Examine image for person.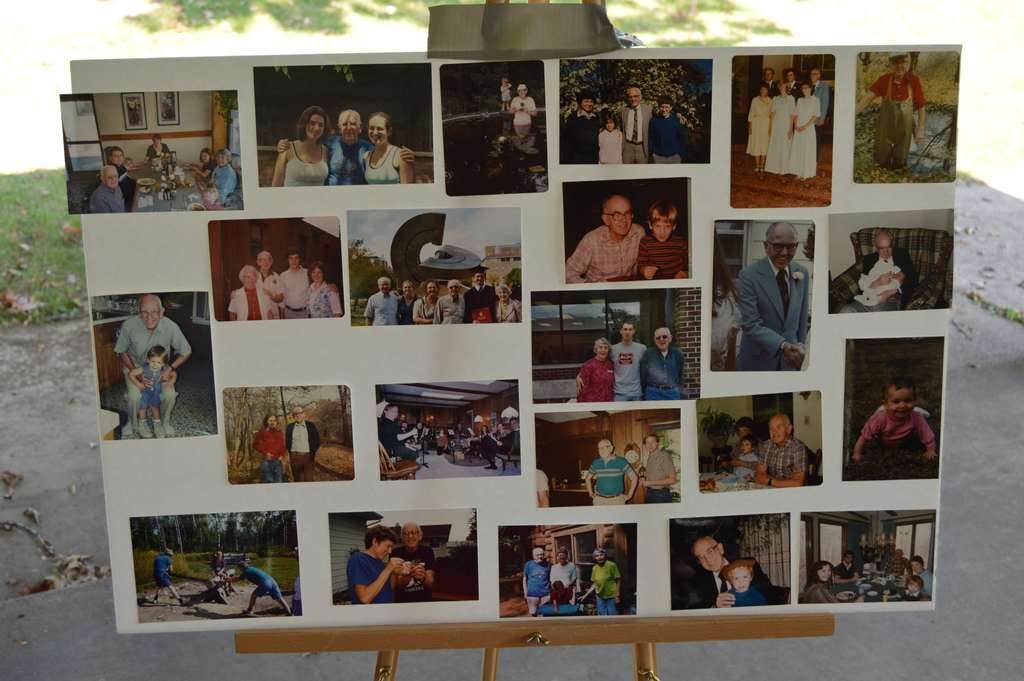
Examination result: 730 225 809 375.
